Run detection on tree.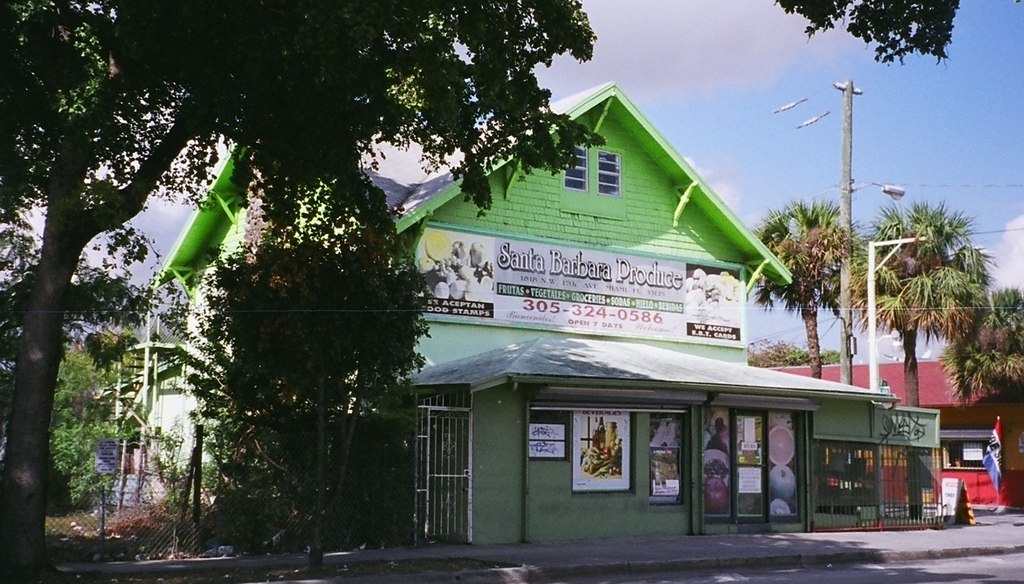
Result: x1=782 y1=0 x2=962 y2=71.
